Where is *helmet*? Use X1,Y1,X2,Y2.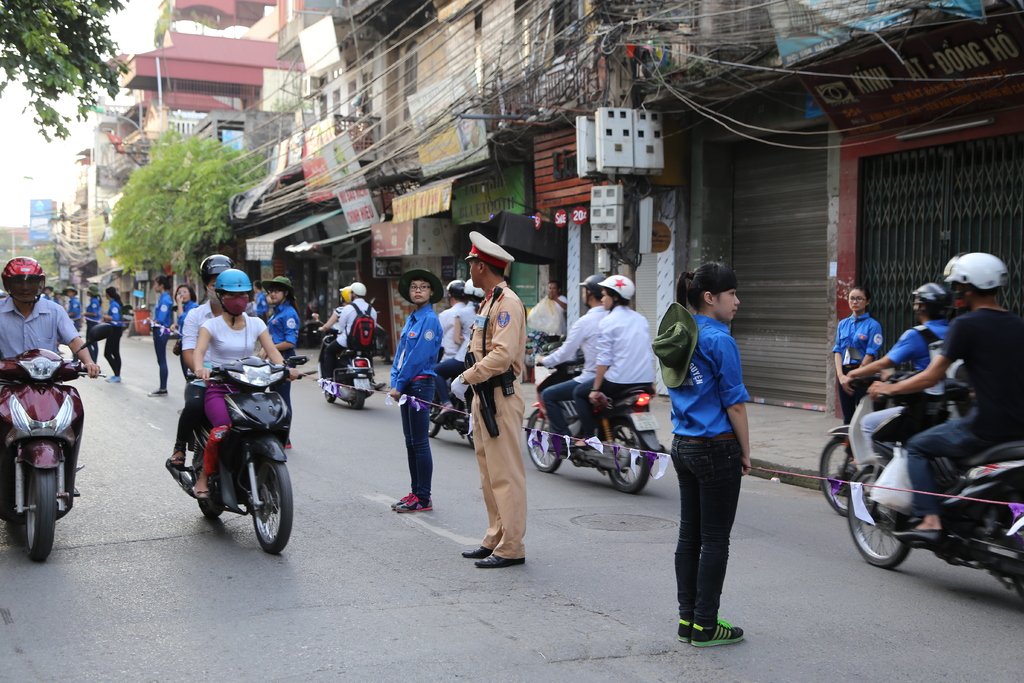
214,270,254,320.
